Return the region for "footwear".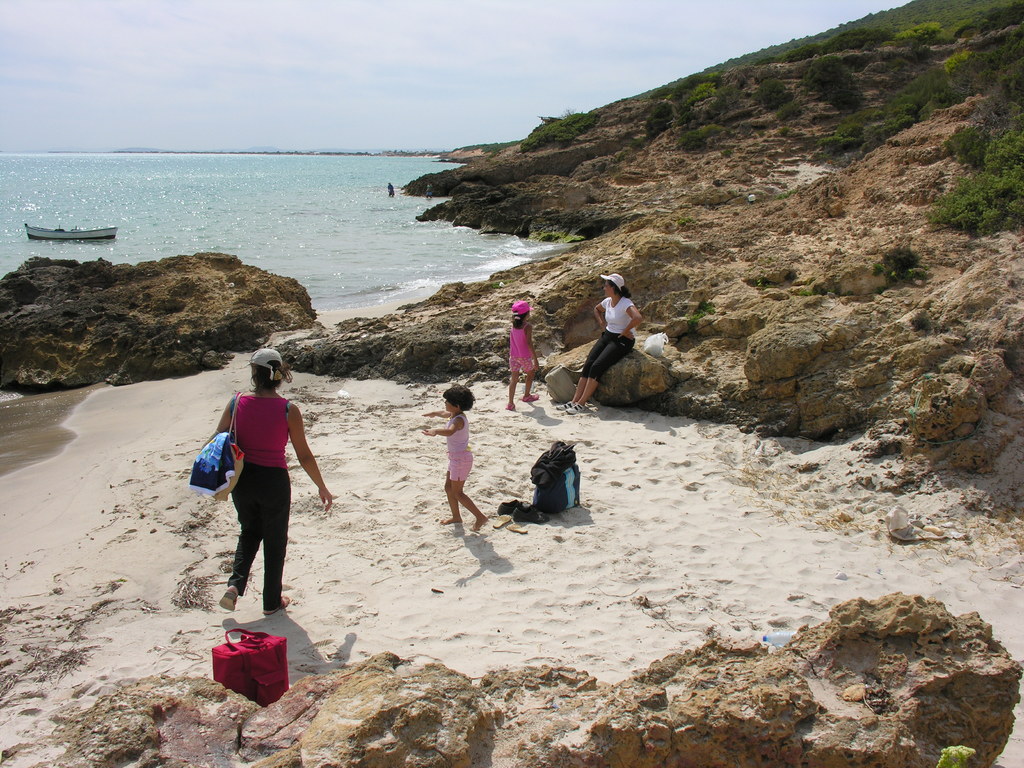
568,396,582,415.
